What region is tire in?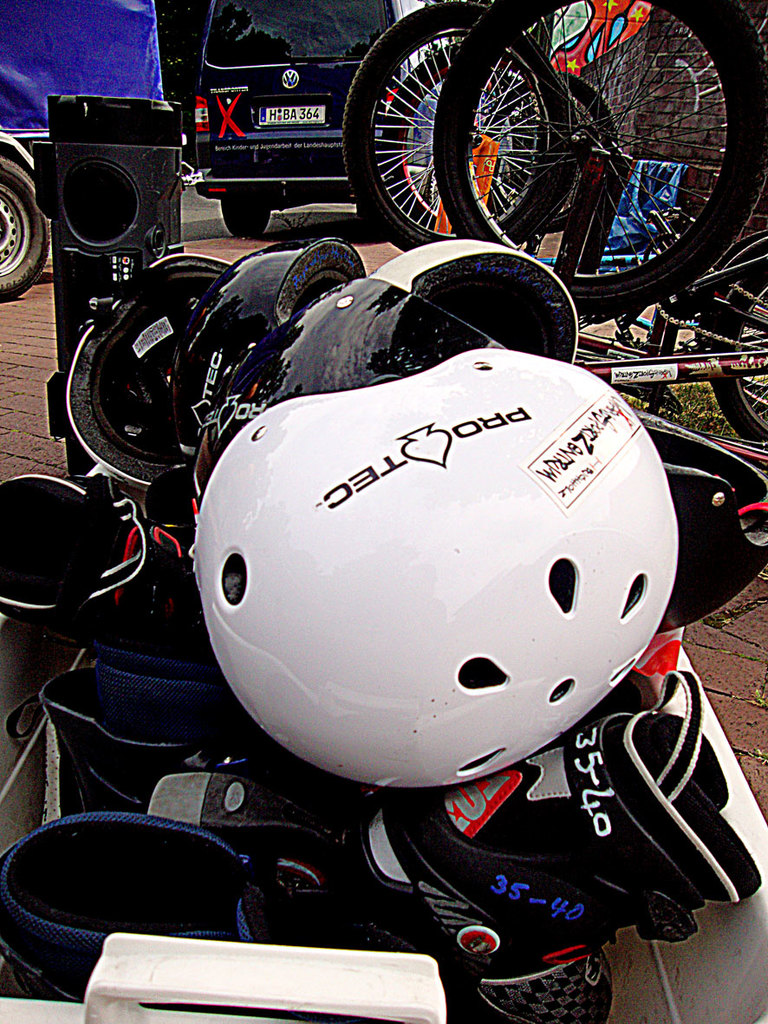
{"left": 335, "top": 0, "right": 578, "bottom": 252}.
